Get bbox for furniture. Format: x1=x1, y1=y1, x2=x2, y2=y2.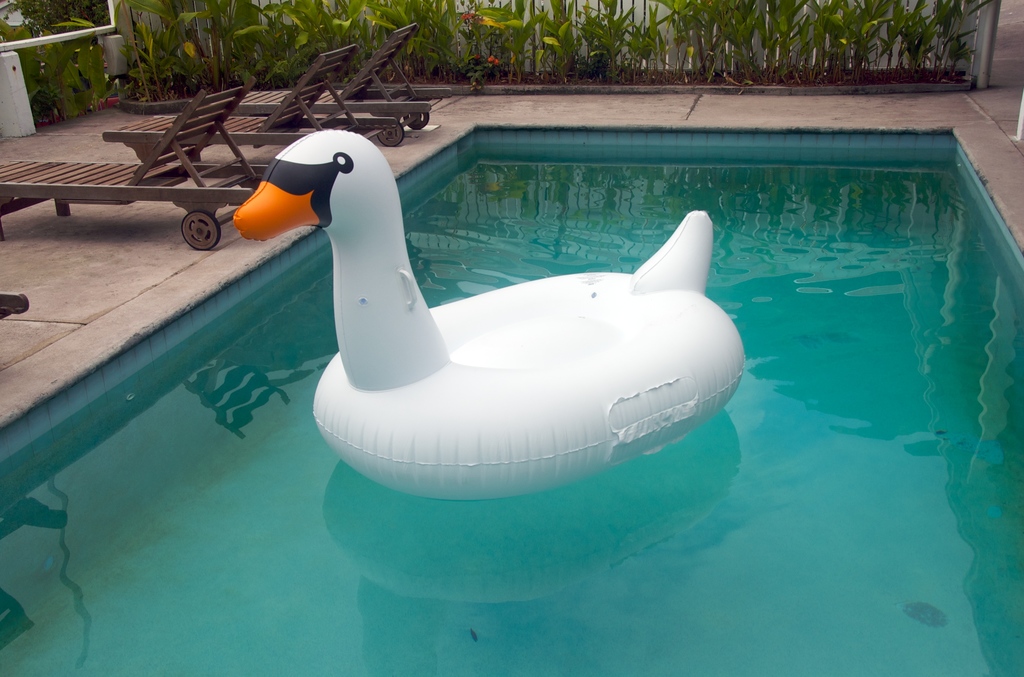
x1=101, y1=40, x2=405, y2=165.
